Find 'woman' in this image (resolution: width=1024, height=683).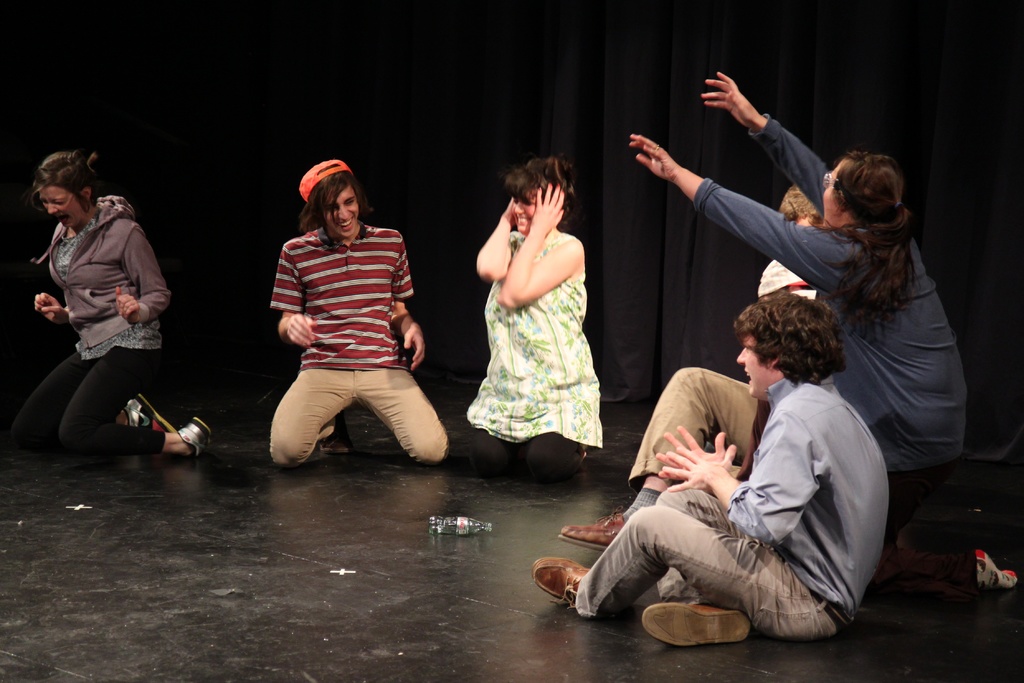
616, 68, 968, 545.
